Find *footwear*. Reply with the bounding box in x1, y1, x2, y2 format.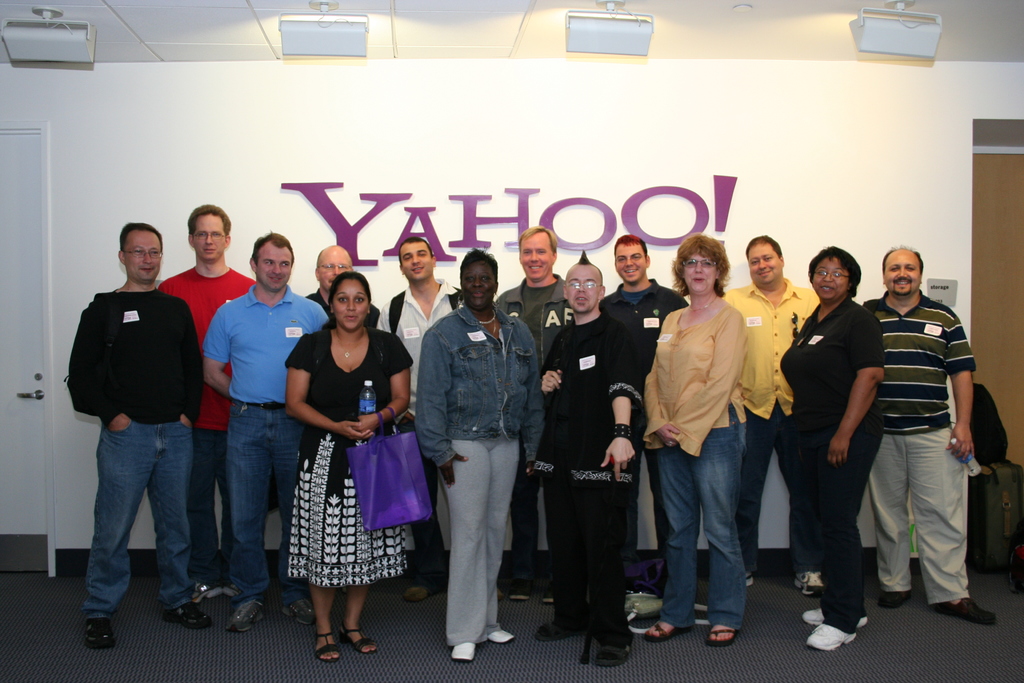
448, 638, 478, 664.
